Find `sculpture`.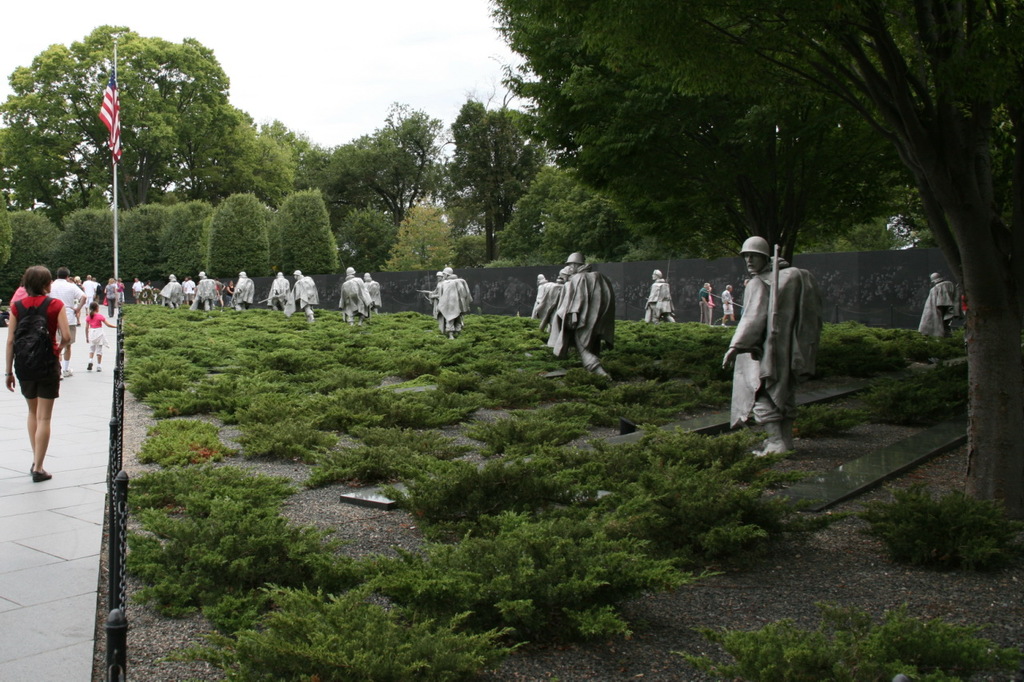
440 267 475 313.
